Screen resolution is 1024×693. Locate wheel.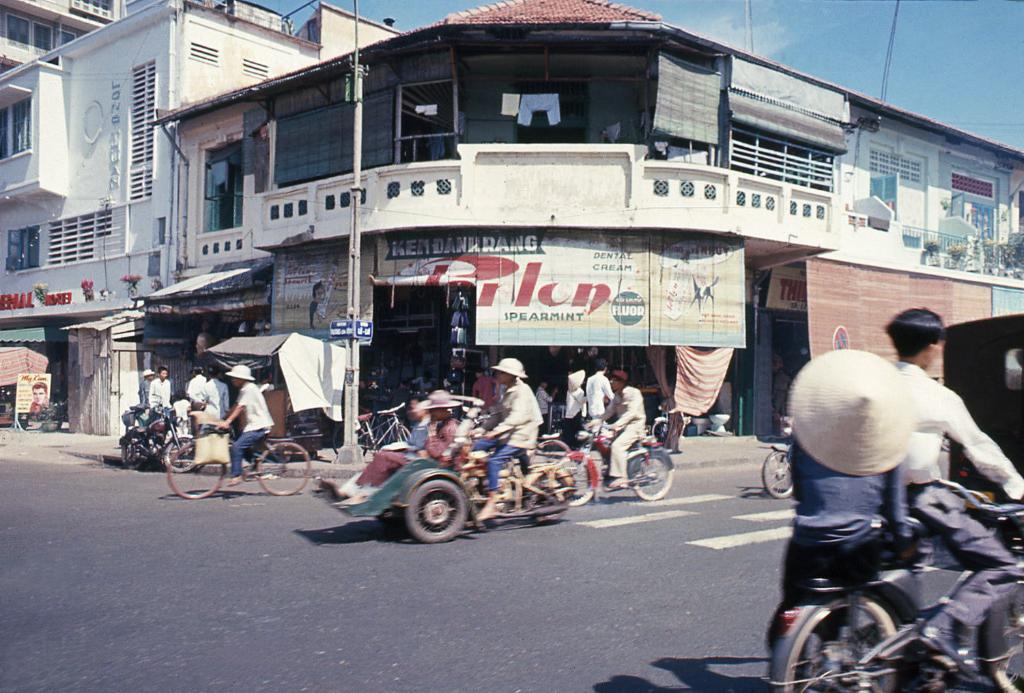
(x1=793, y1=602, x2=894, y2=692).
